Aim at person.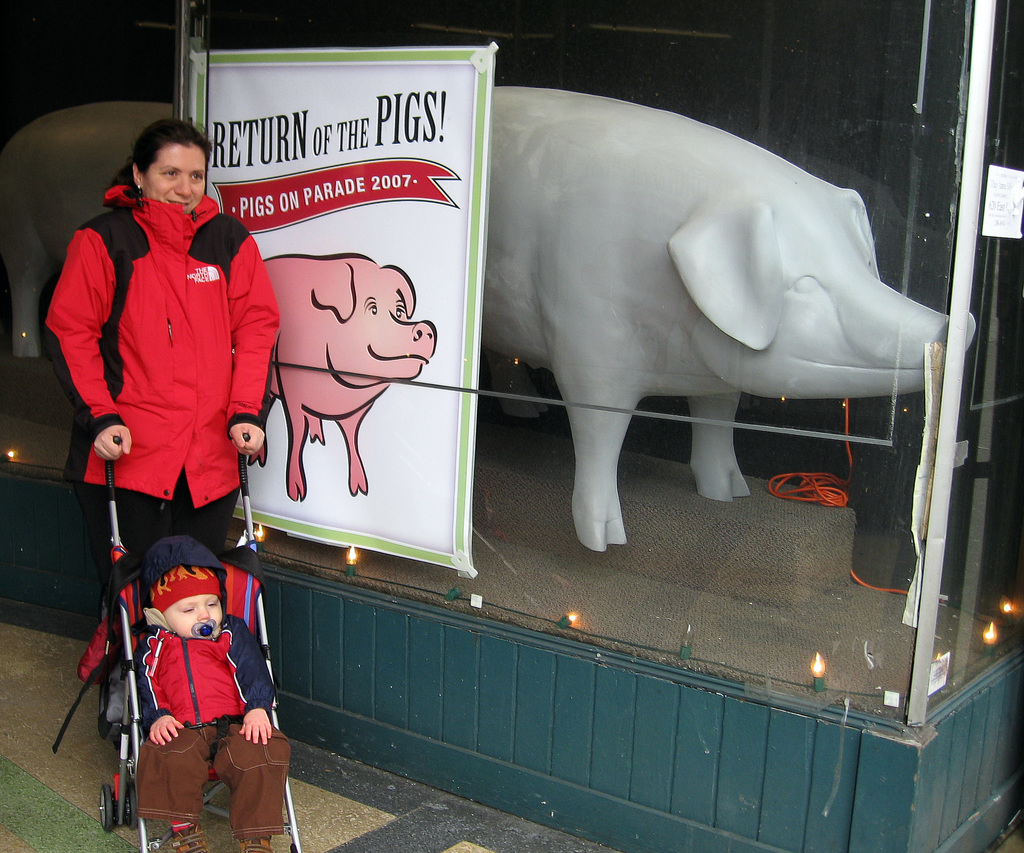
Aimed at {"x1": 127, "y1": 530, "x2": 291, "y2": 852}.
